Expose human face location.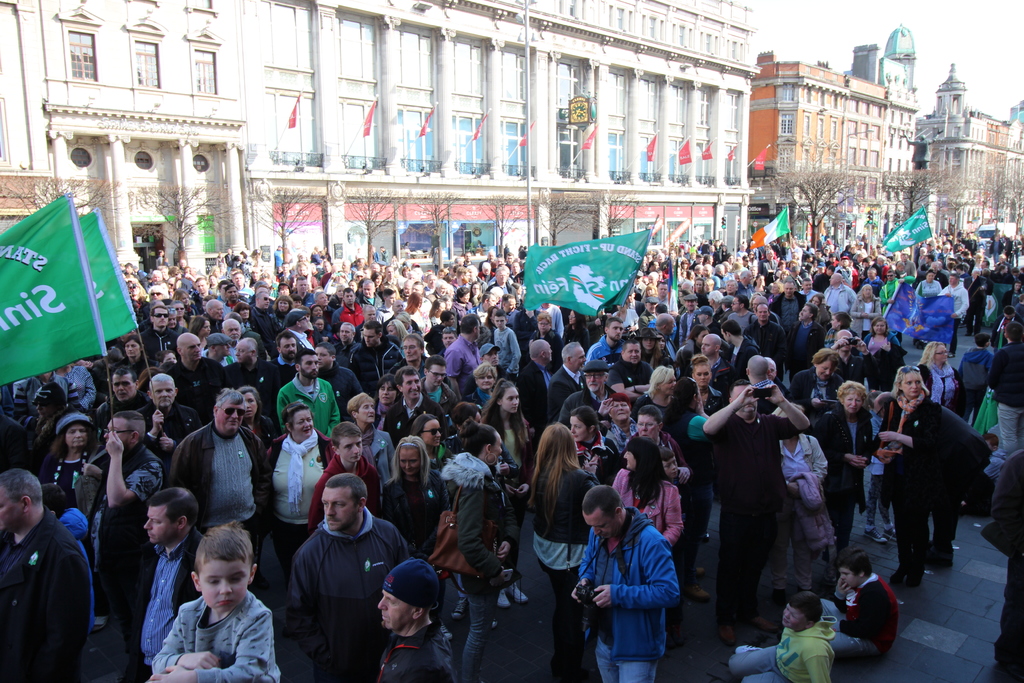
Exposed at (902, 371, 924, 396).
